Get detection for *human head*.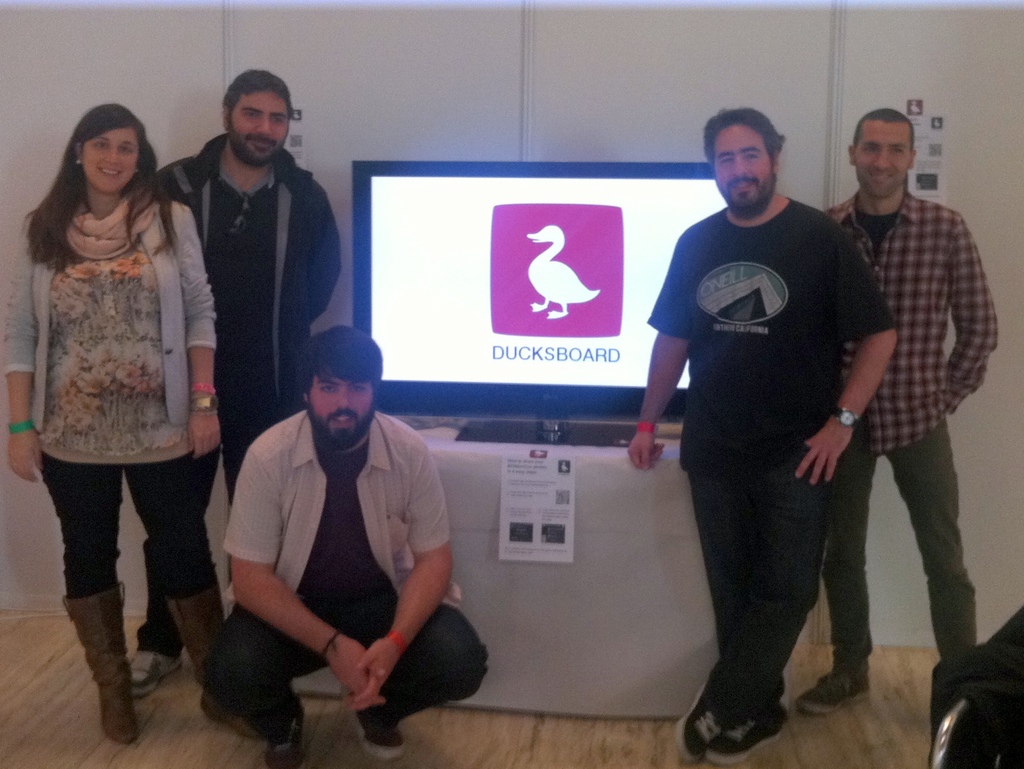
Detection: pyautogui.locateOnScreen(67, 104, 161, 195).
